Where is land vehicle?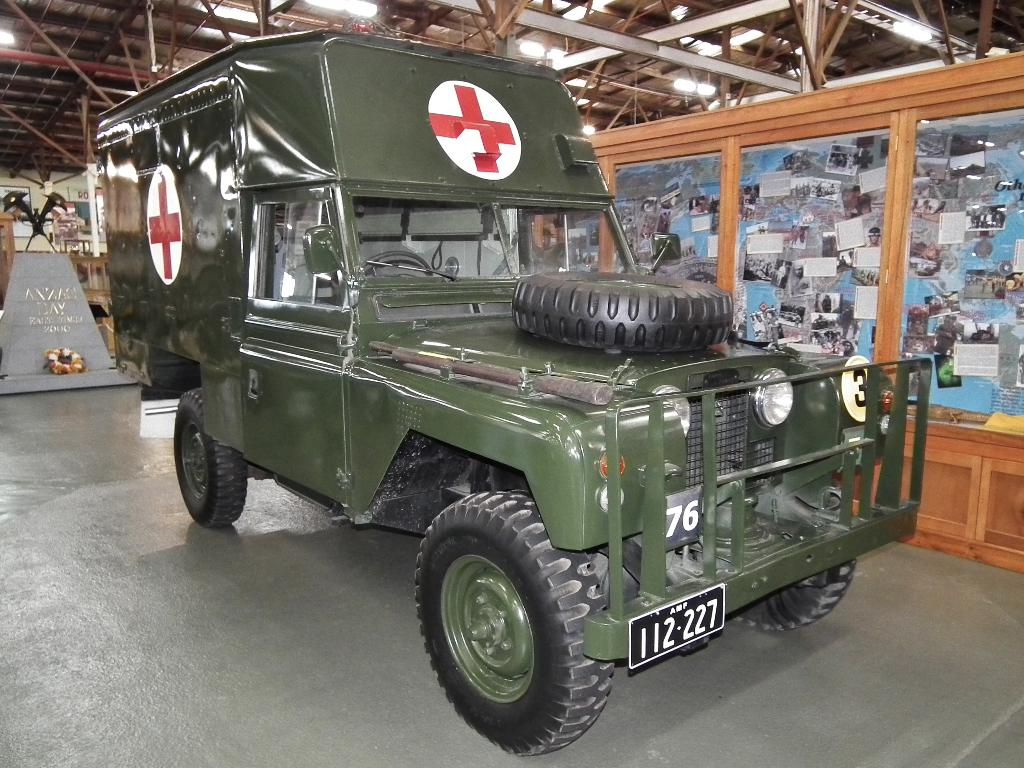
93, 28, 931, 756.
